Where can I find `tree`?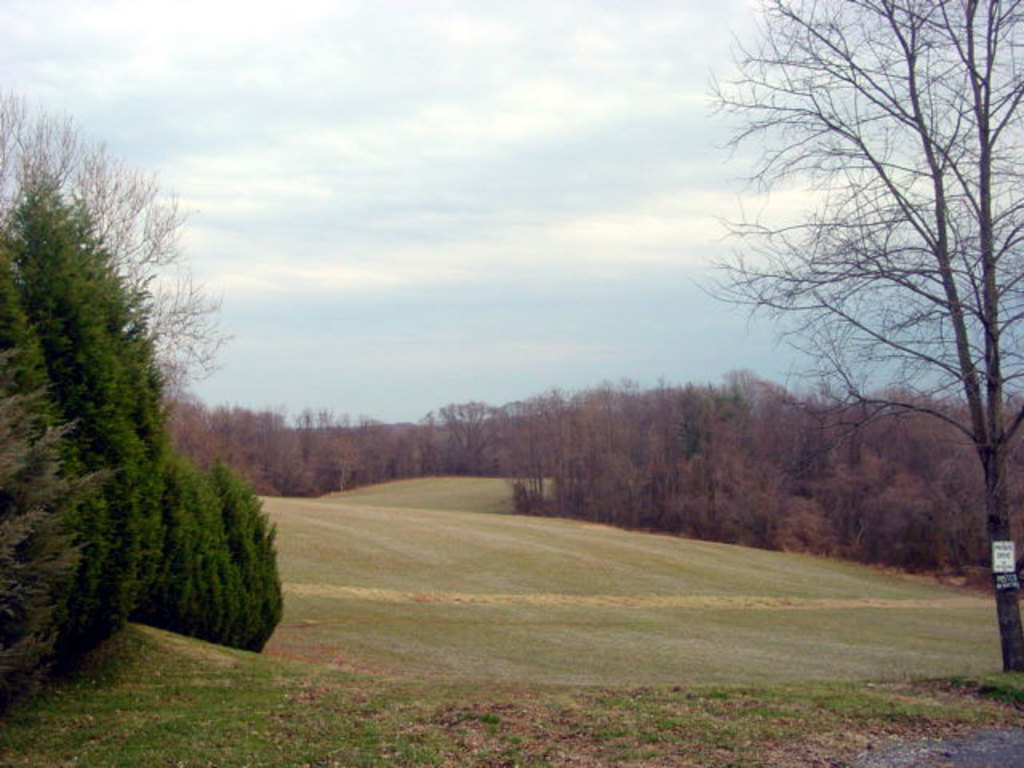
You can find it at box=[696, 0, 1022, 680].
